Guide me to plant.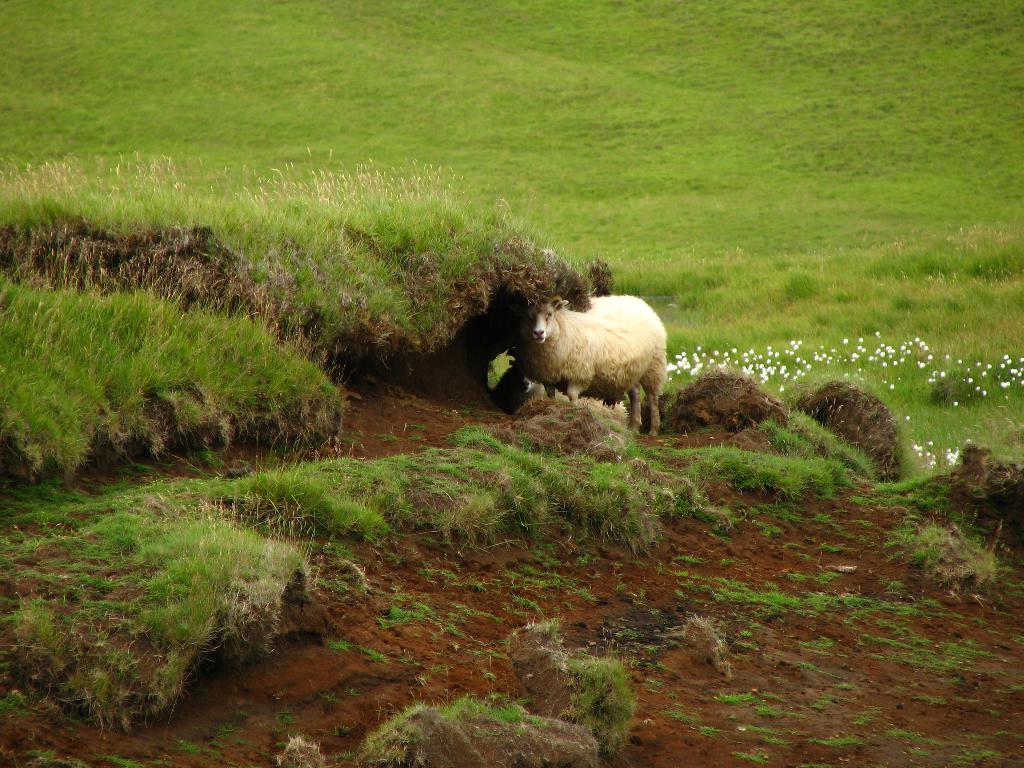
Guidance: pyautogui.locateOnScreen(793, 501, 806, 514).
